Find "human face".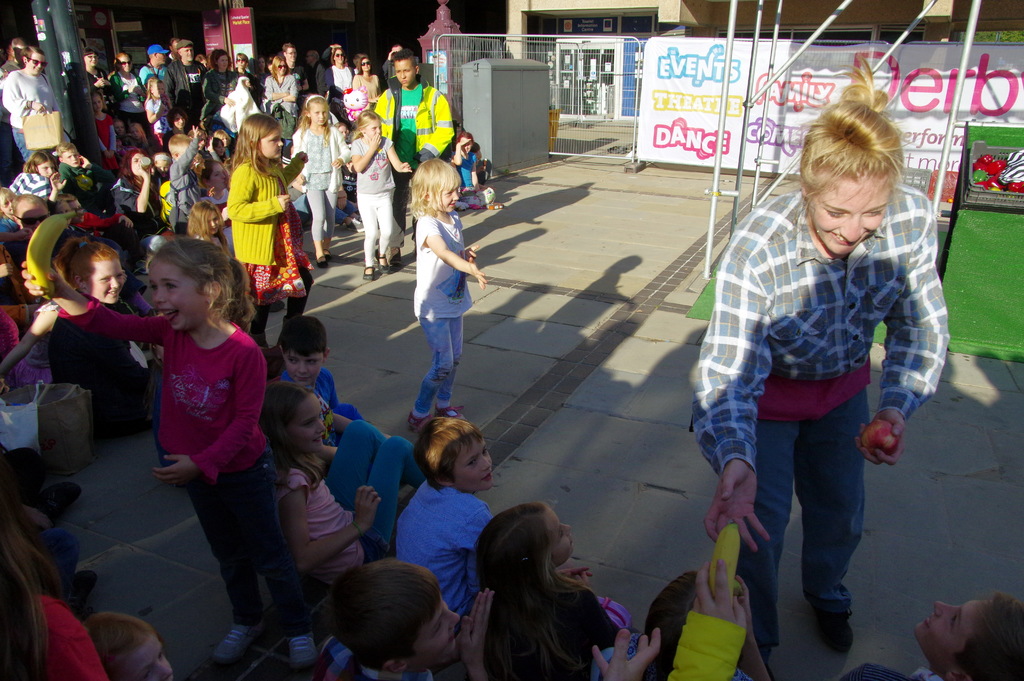
x1=149 y1=80 x2=164 y2=97.
